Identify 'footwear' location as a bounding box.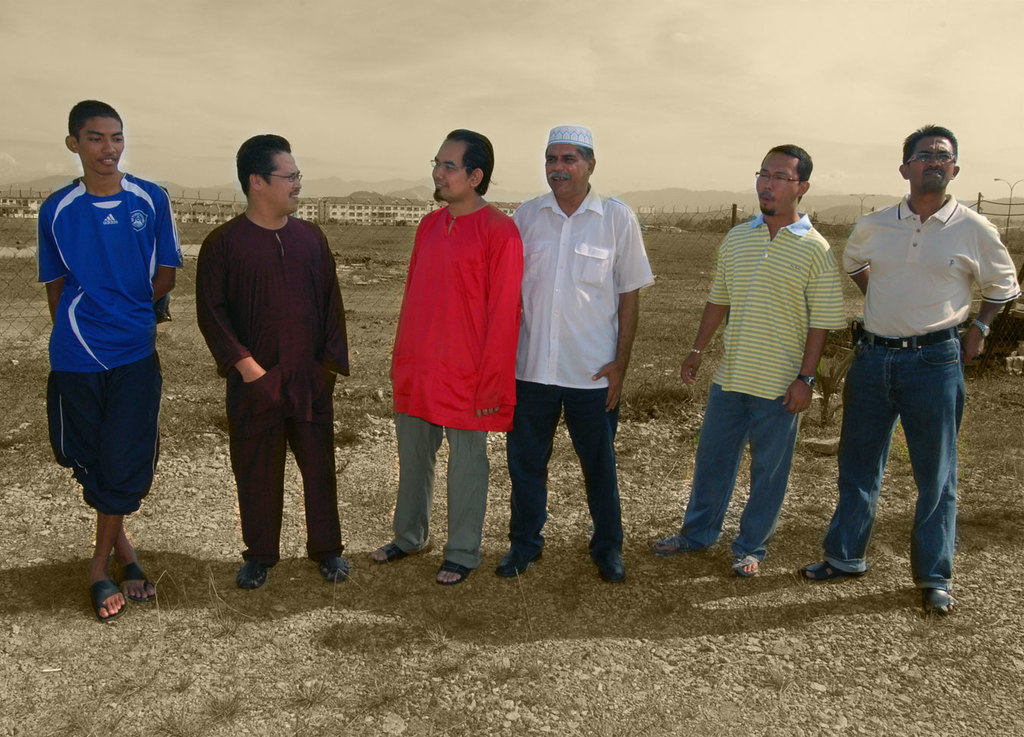
<region>802, 557, 864, 578</region>.
